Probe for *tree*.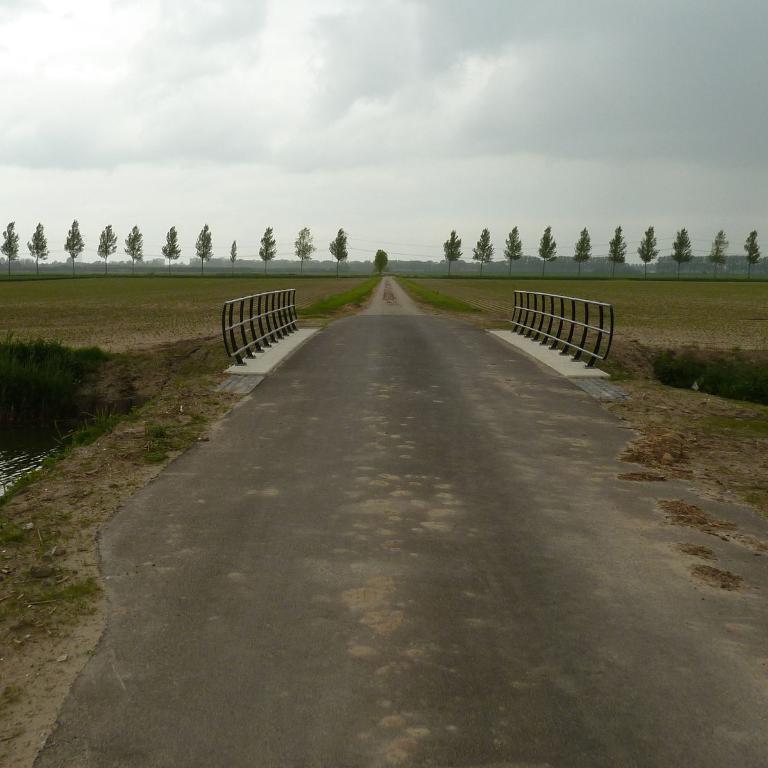
Probe result: pyautogui.locateOnScreen(611, 228, 625, 281).
